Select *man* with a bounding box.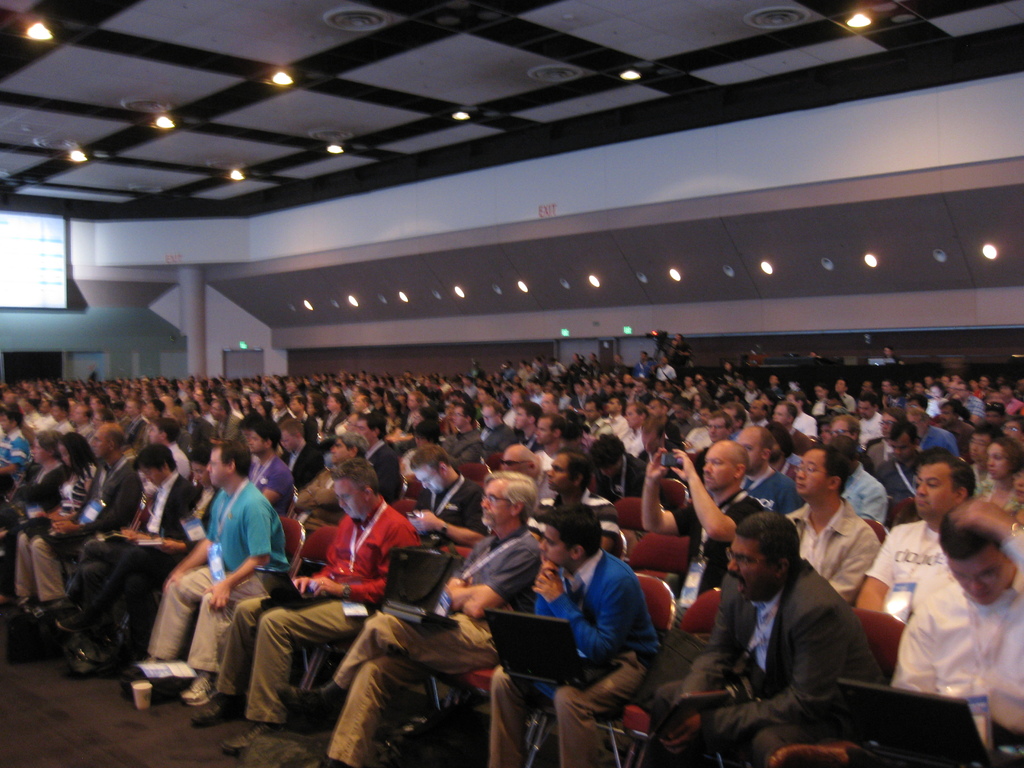
[x1=129, y1=443, x2=287, y2=696].
